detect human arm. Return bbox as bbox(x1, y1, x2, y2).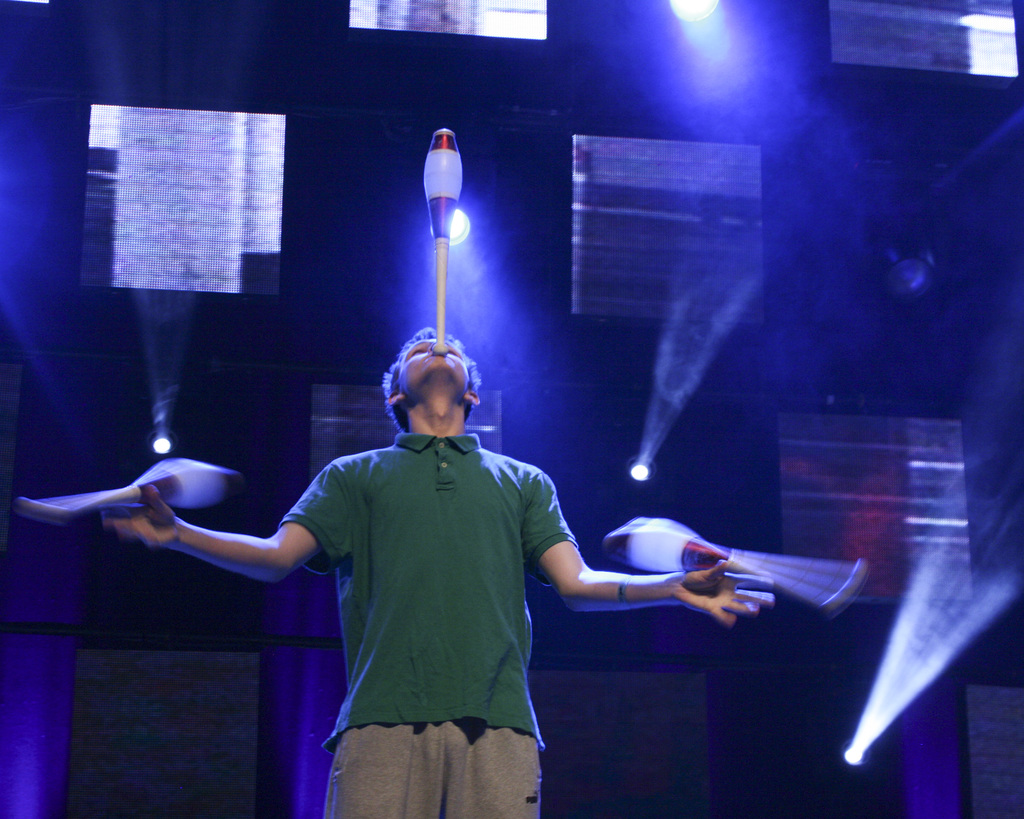
bbox(524, 461, 769, 630).
